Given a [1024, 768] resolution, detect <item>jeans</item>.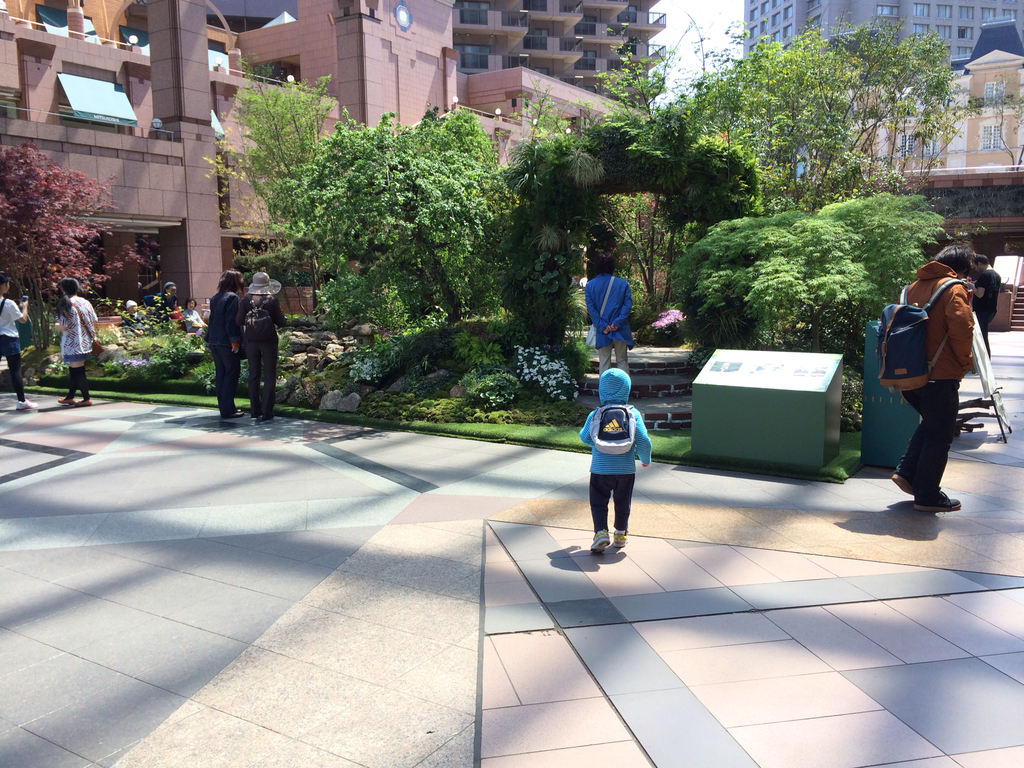
(889,377,962,507).
